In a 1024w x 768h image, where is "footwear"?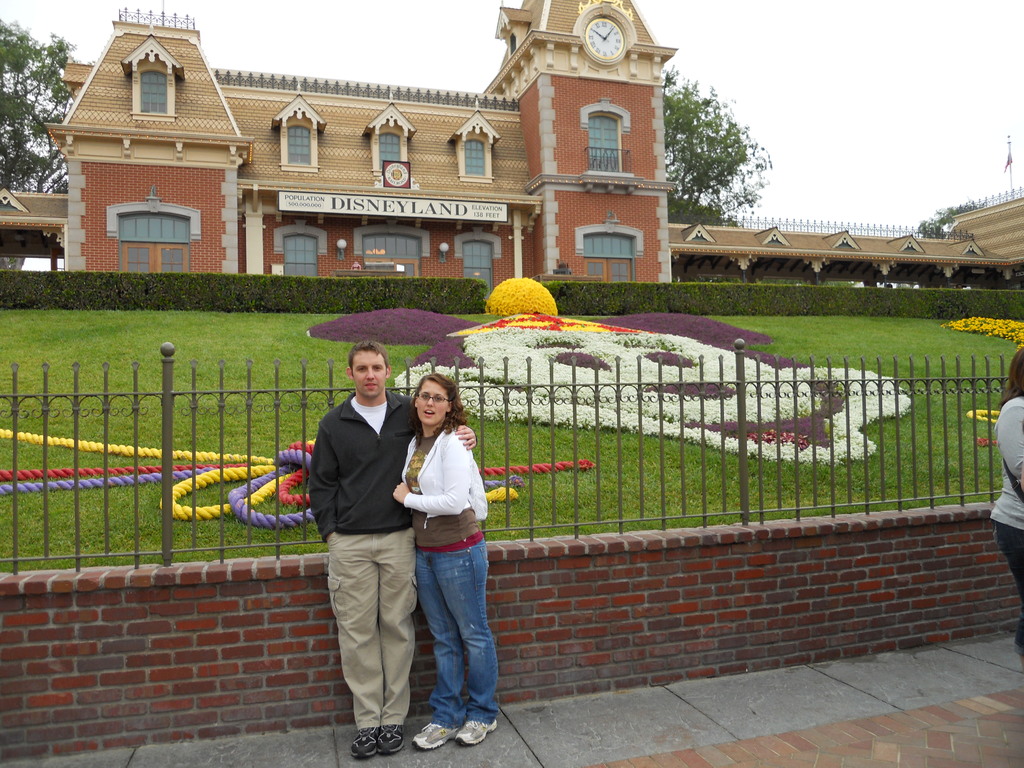
locate(452, 720, 500, 746).
